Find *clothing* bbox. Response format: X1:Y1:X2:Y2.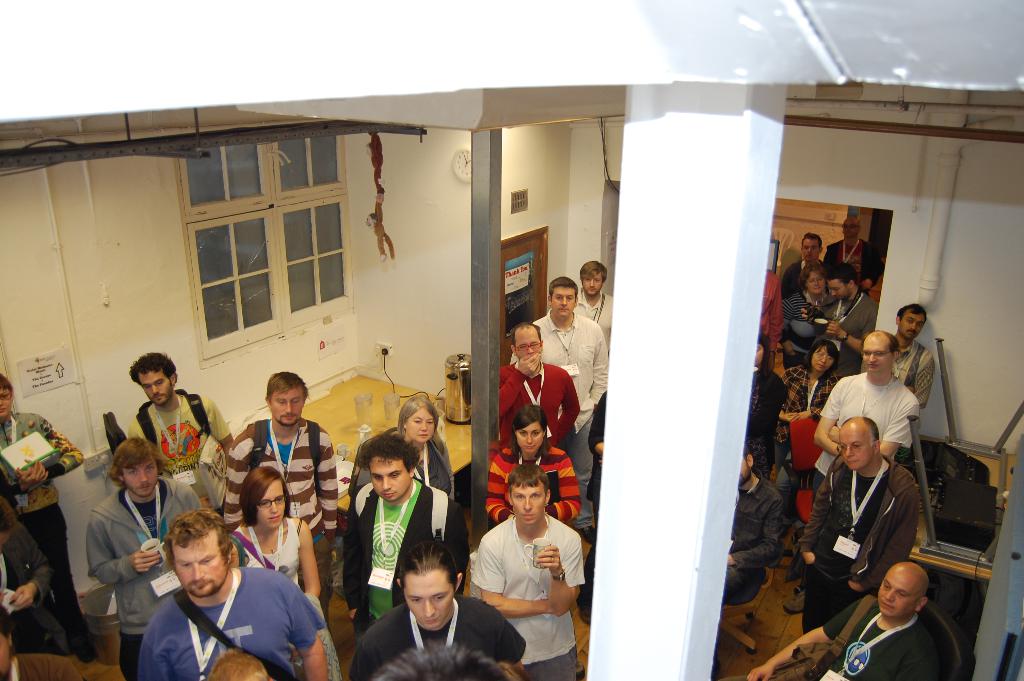
786:252:825:293.
